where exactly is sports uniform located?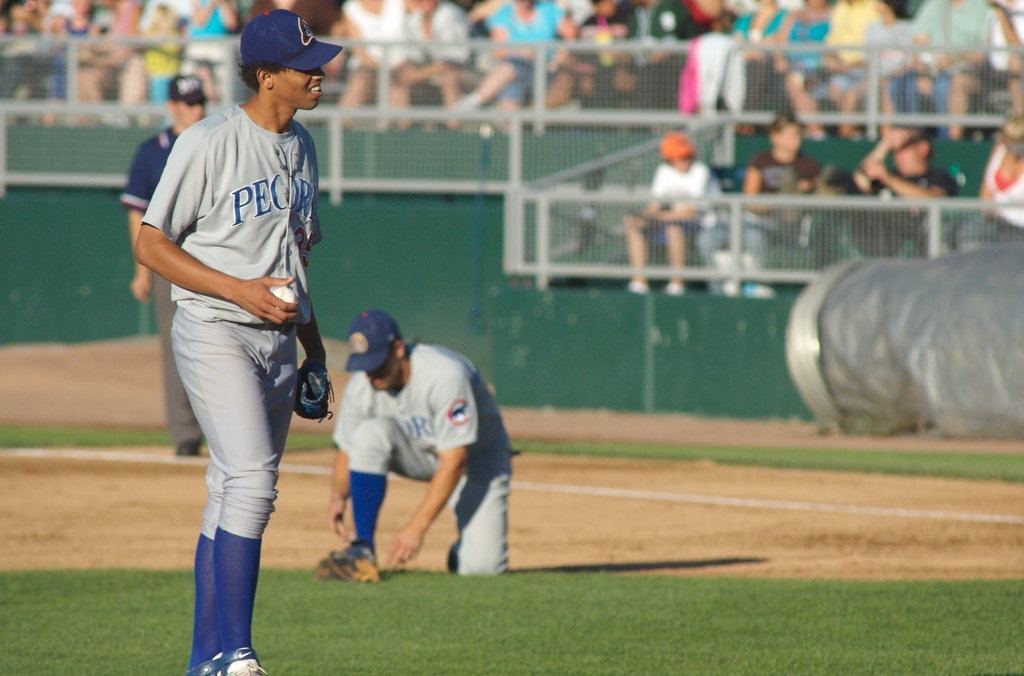
Its bounding box is x1=124, y1=4, x2=337, y2=654.
